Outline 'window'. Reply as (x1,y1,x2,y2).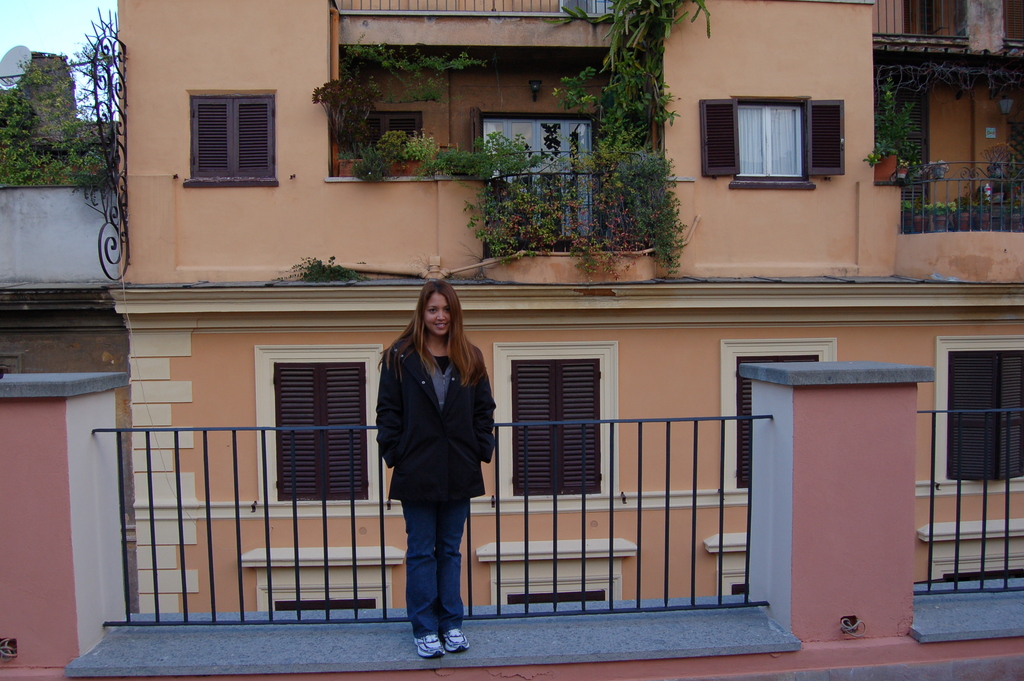
(250,343,388,506).
